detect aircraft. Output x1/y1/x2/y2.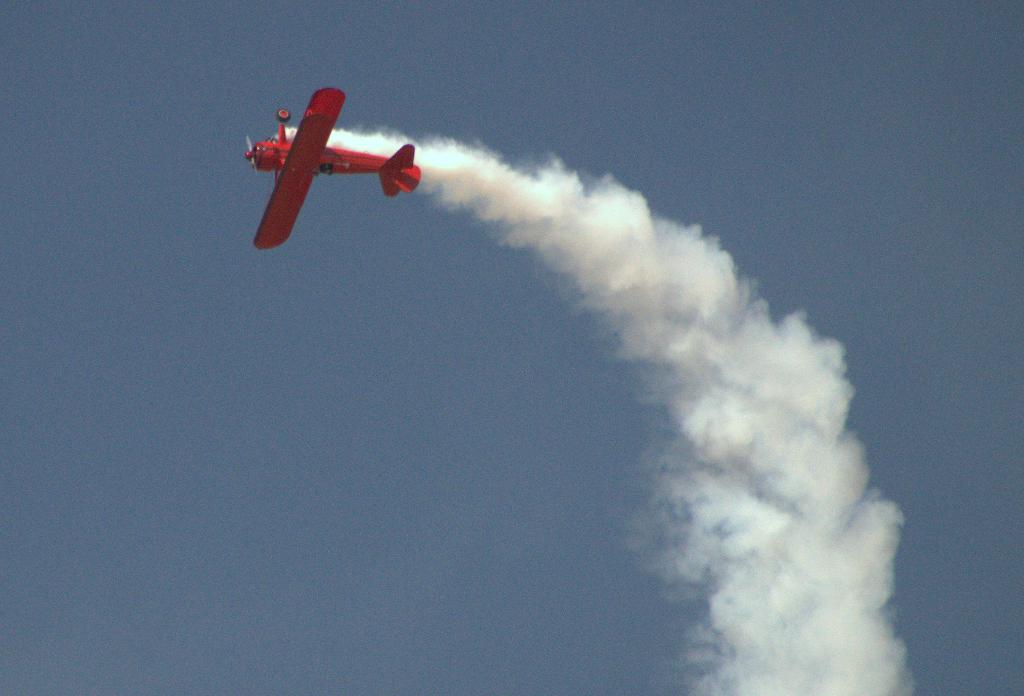
233/76/416/243.
